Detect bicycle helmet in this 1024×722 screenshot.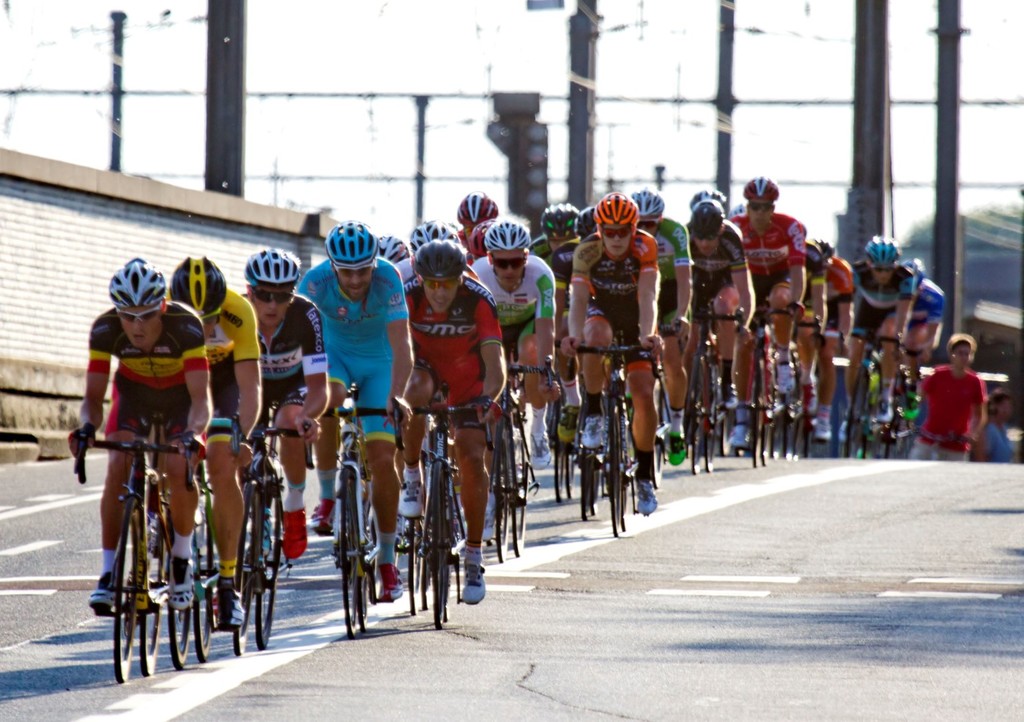
Detection: [left=245, top=249, right=304, bottom=283].
